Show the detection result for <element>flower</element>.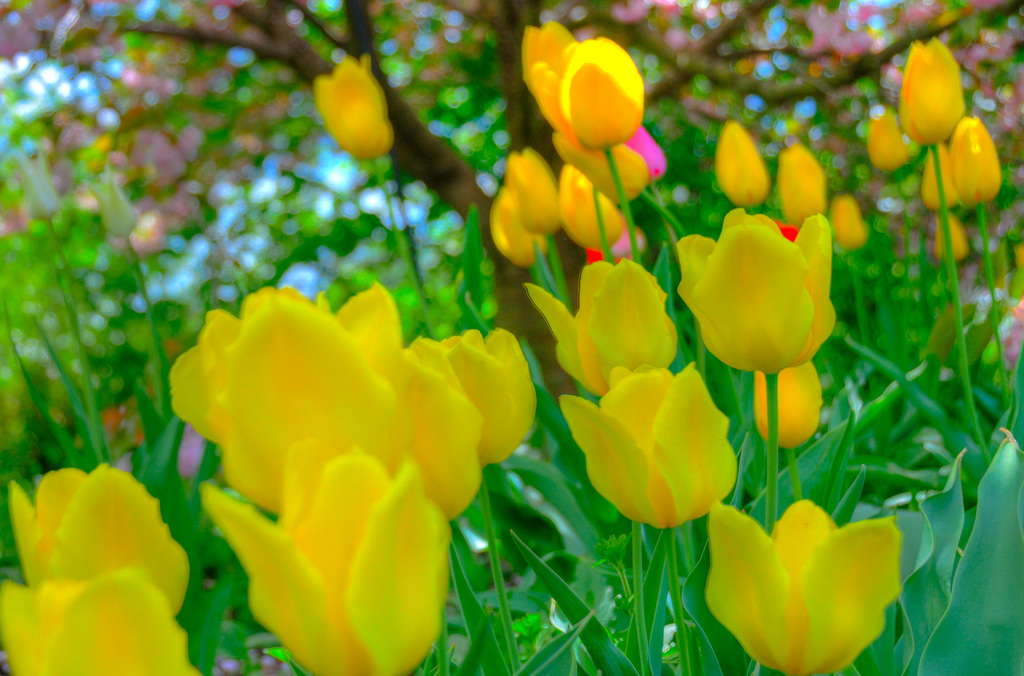
bbox=(0, 567, 203, 675).
